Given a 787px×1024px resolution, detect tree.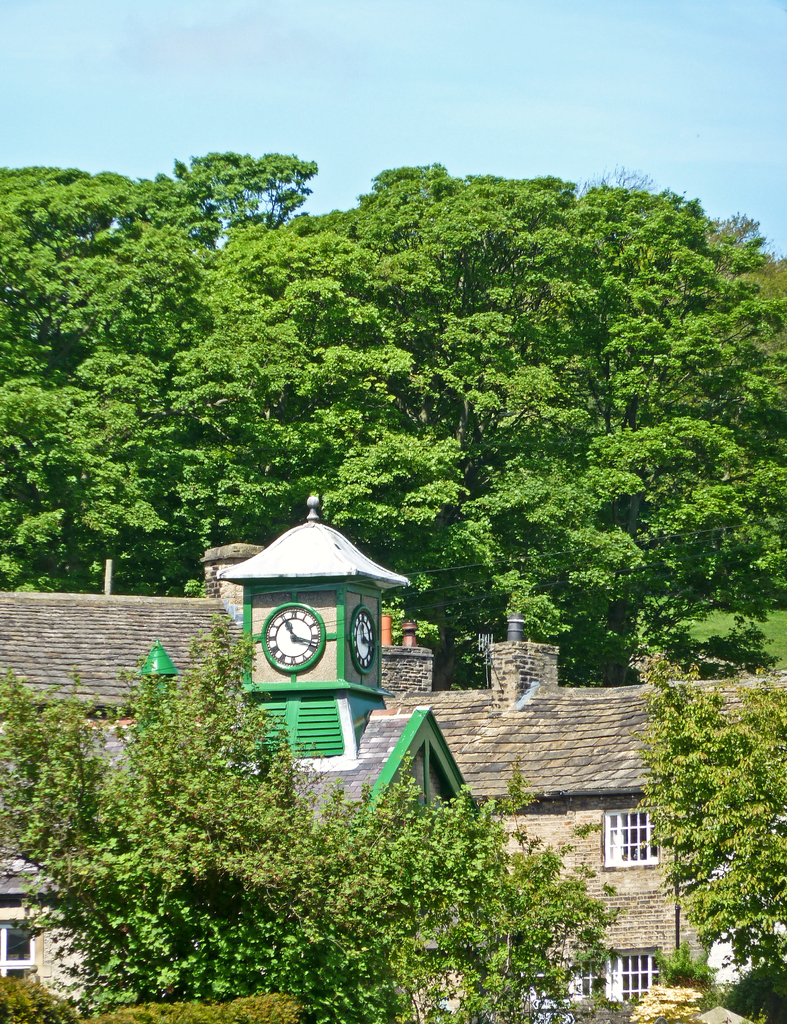
0,634,615,1023.
